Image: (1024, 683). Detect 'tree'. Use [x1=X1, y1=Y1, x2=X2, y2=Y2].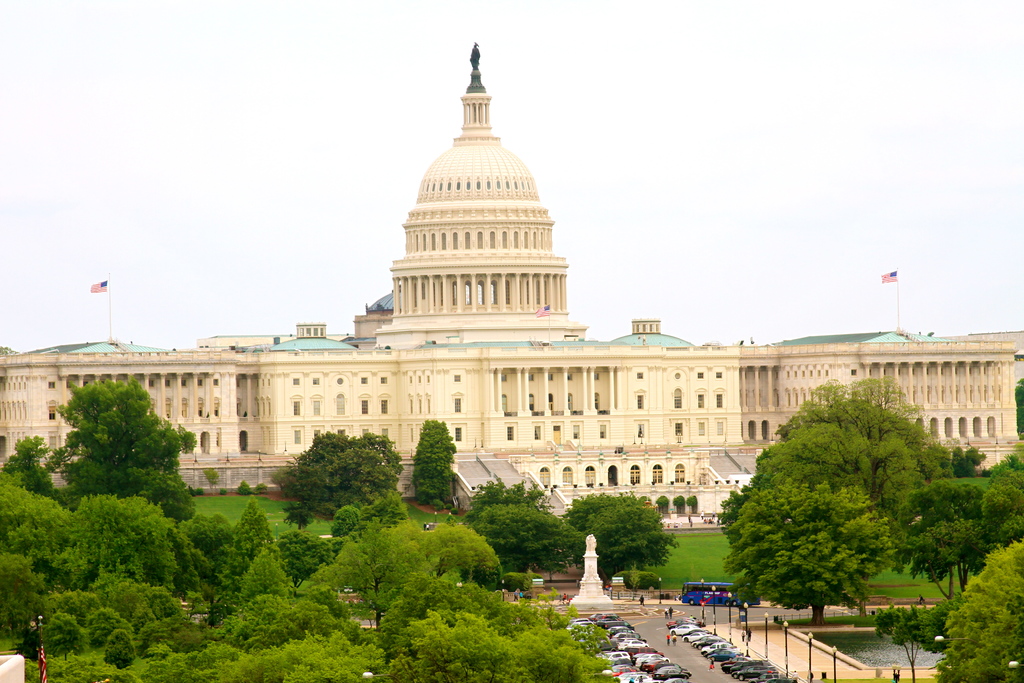
[x1=1016, y1=374, x2=1023, y2=447].
